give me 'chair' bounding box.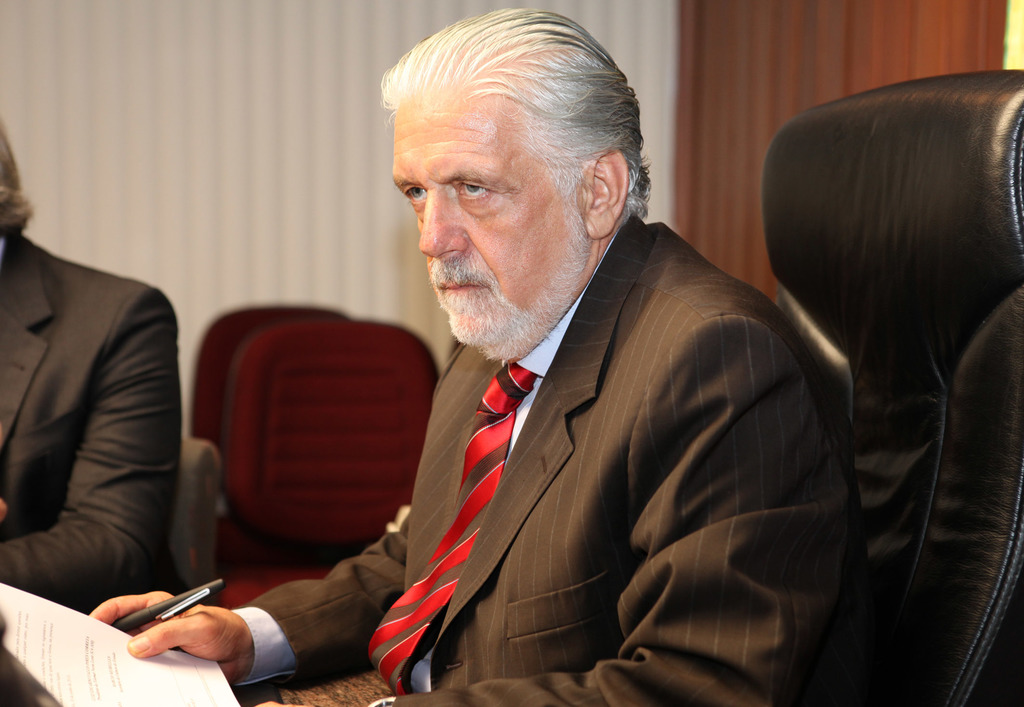
Rect(193, 302, 356, 558).
